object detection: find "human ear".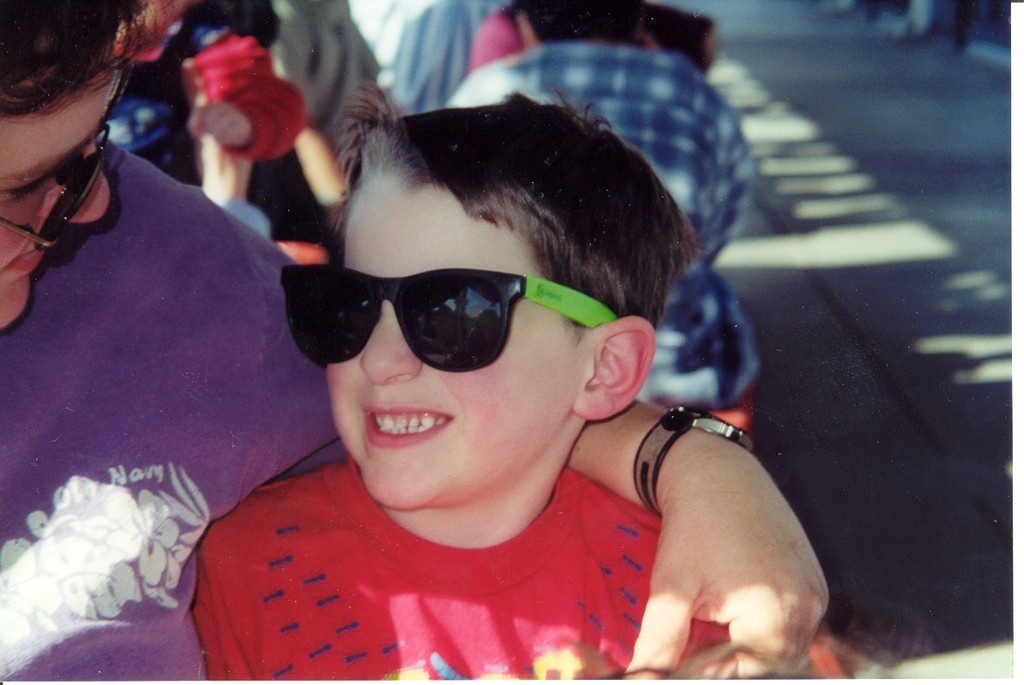
(571, 313, 653, 420).
